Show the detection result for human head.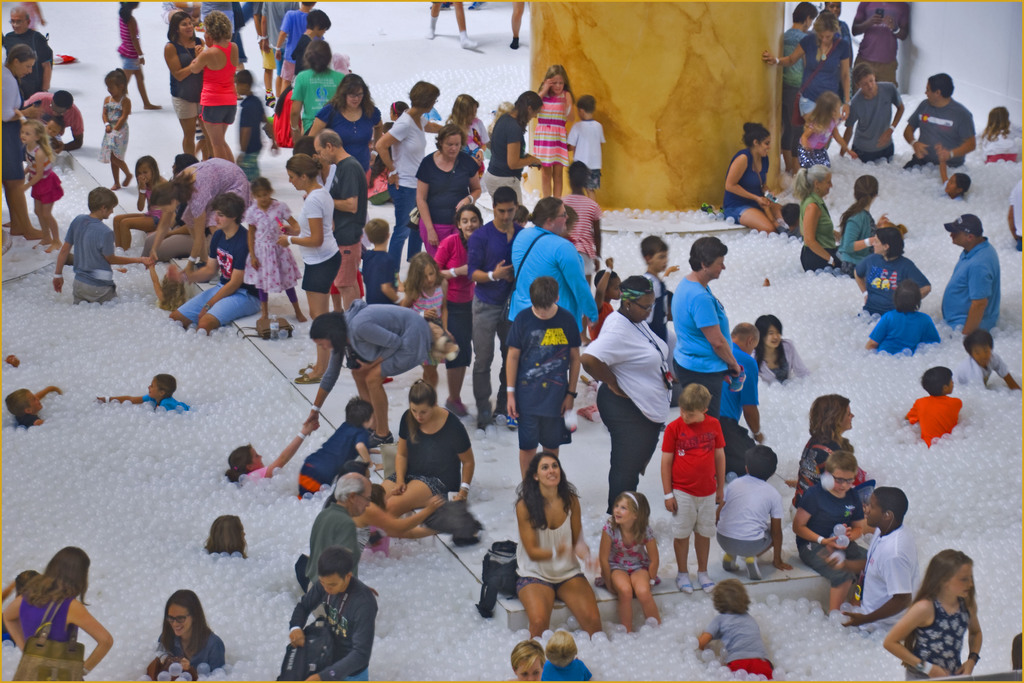
820:92:842:121.
